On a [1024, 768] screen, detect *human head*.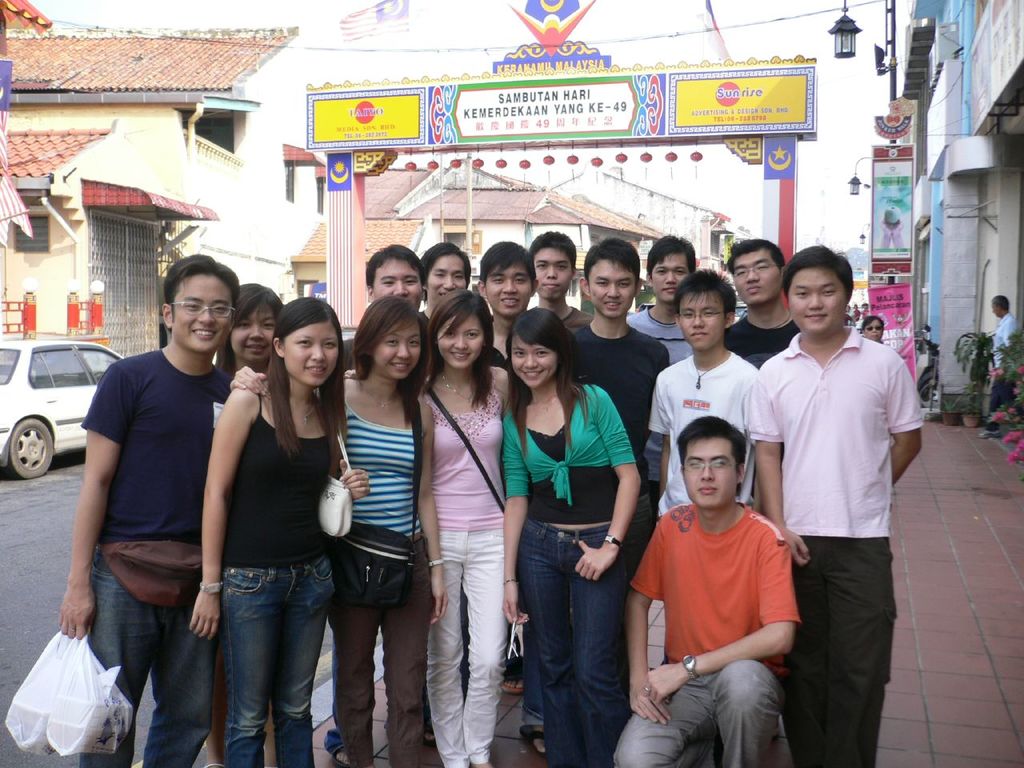
bbox=(990, 294, 1010, 317).
